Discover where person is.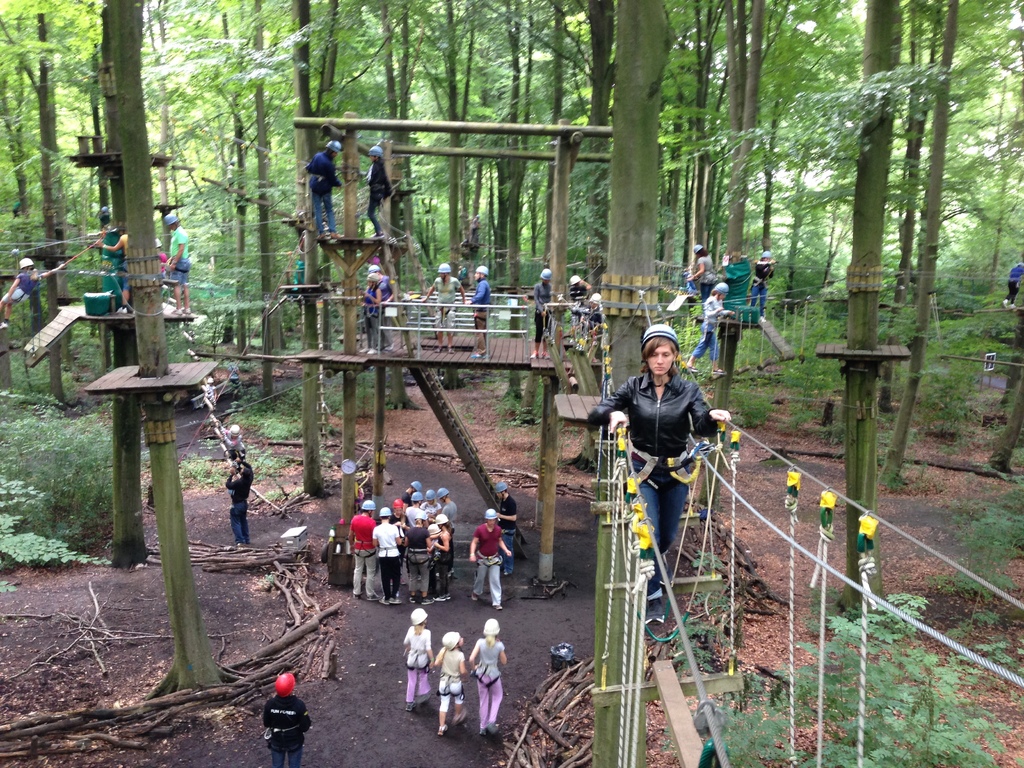
Discovered at BBox(426, 265, 461, 351).
